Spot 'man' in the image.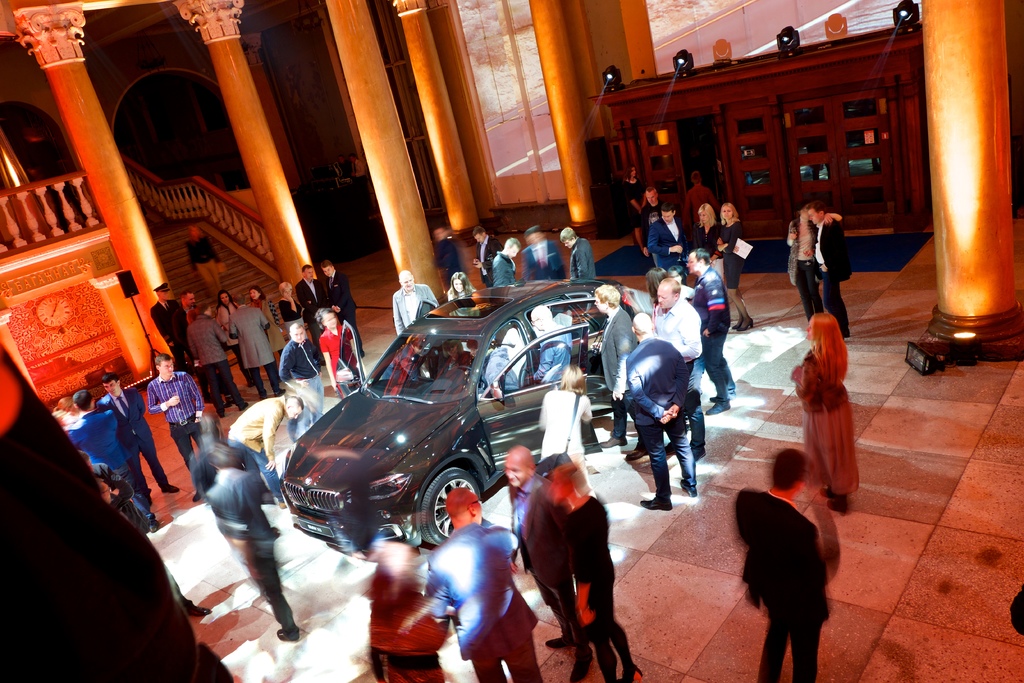
'man' found at [x1=228, y1=398, x2=307, y2=507].
